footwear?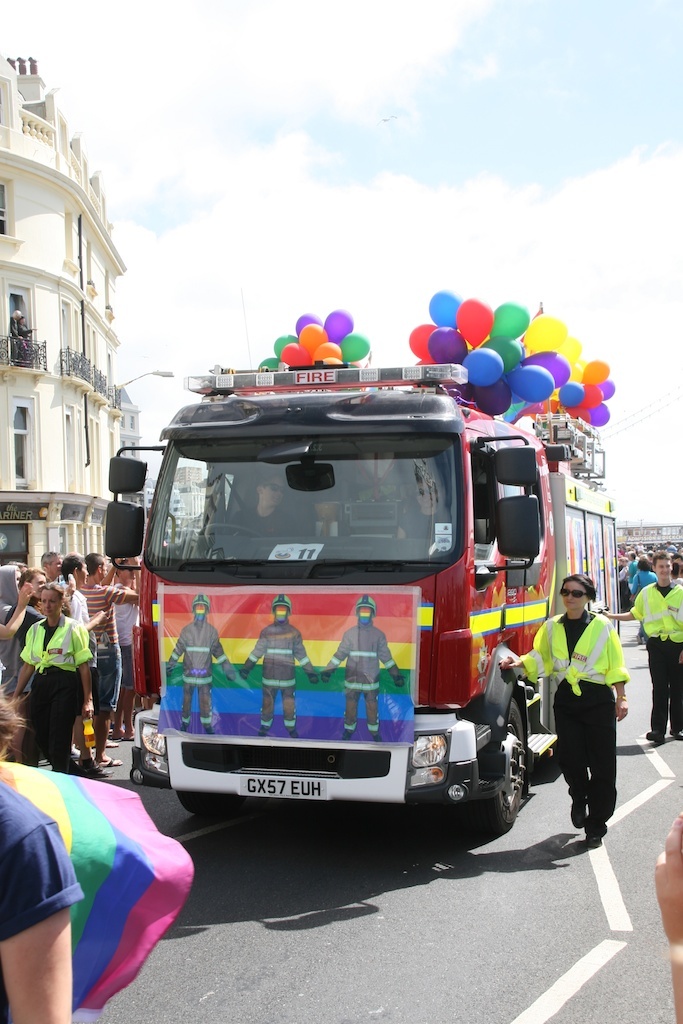
l=641, t=724, r=670, b=741
